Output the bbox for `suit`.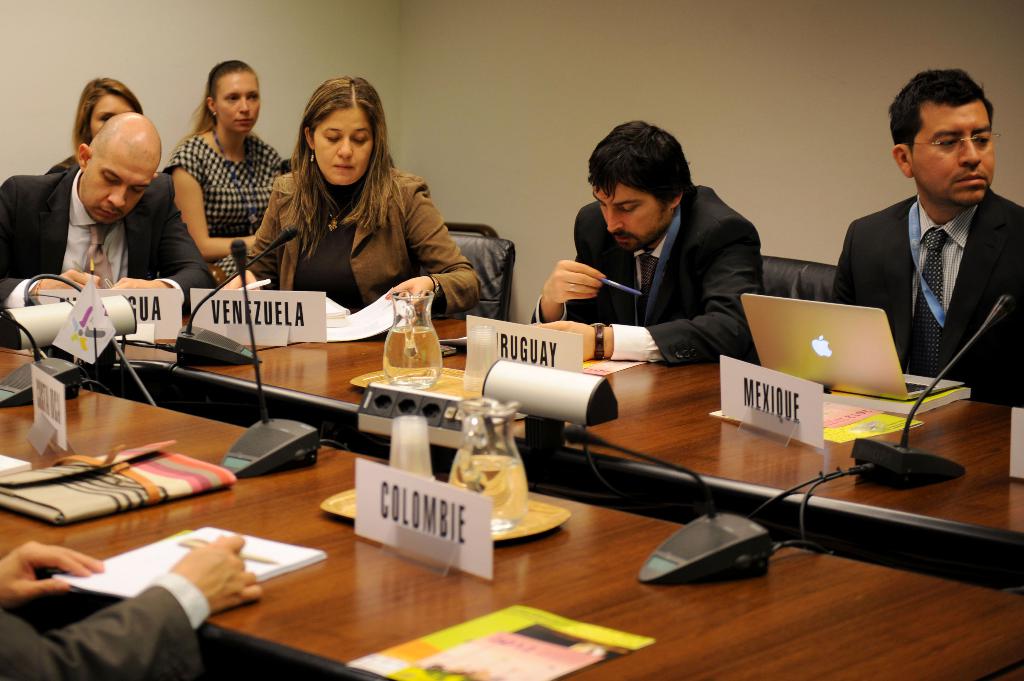
box=[529, 183, 769, 369].
